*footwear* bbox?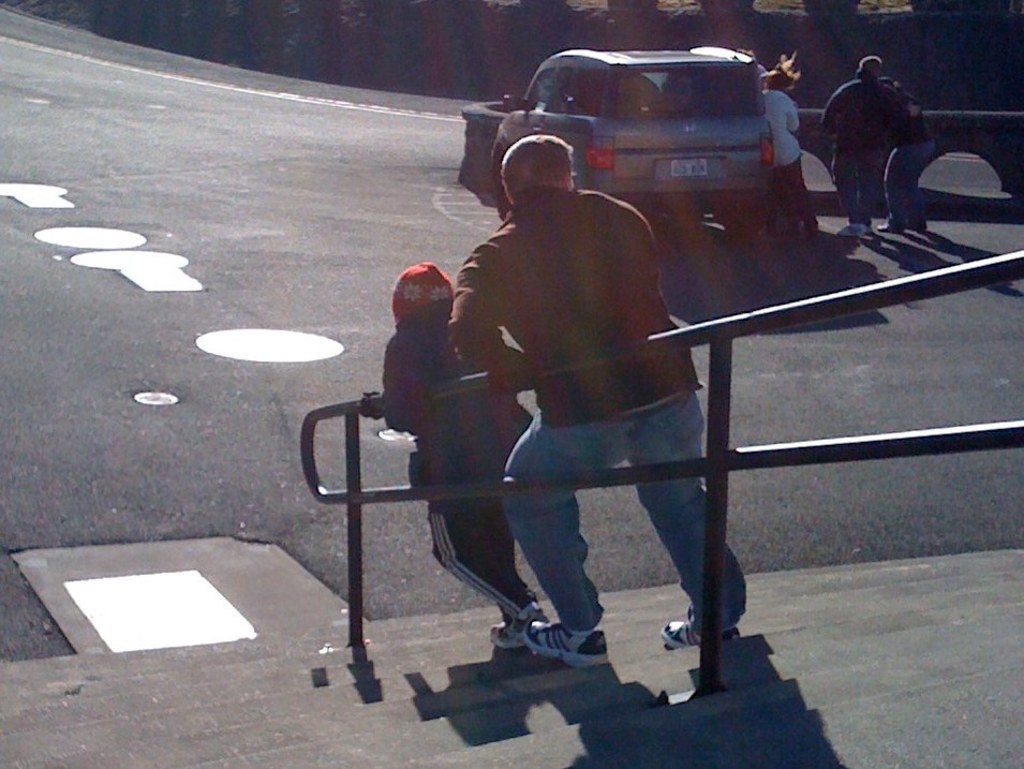
663 608 744 648
